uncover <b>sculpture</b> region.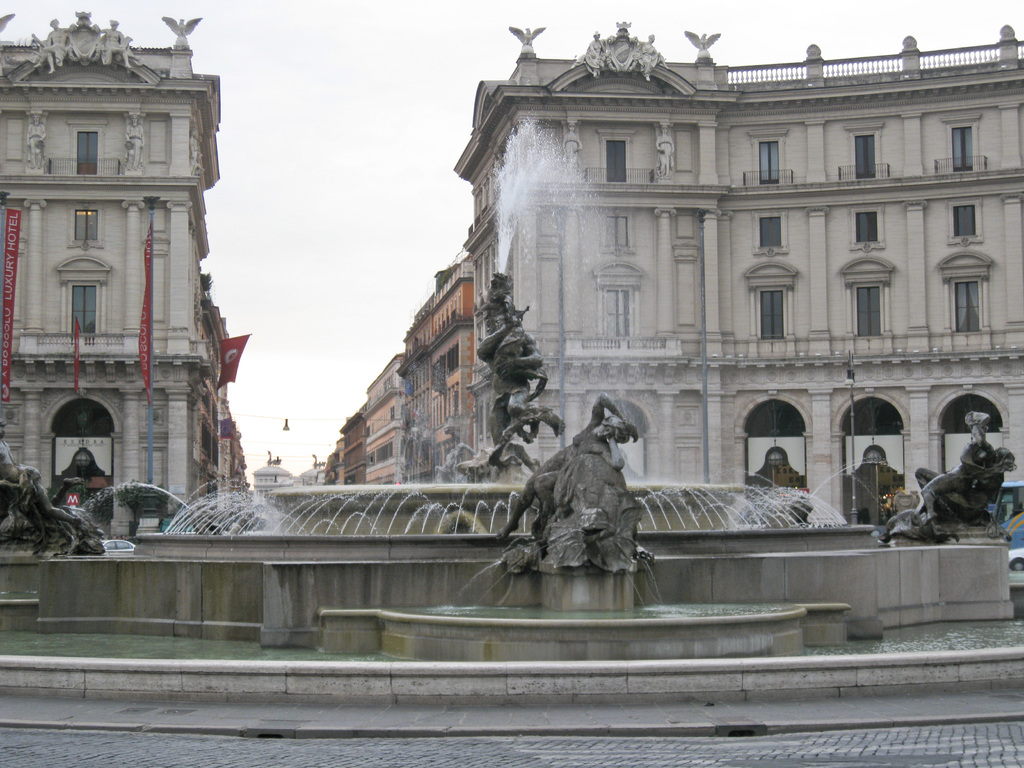
Uncovered: (x1=479, y1=389, x2=664, y2=612).
